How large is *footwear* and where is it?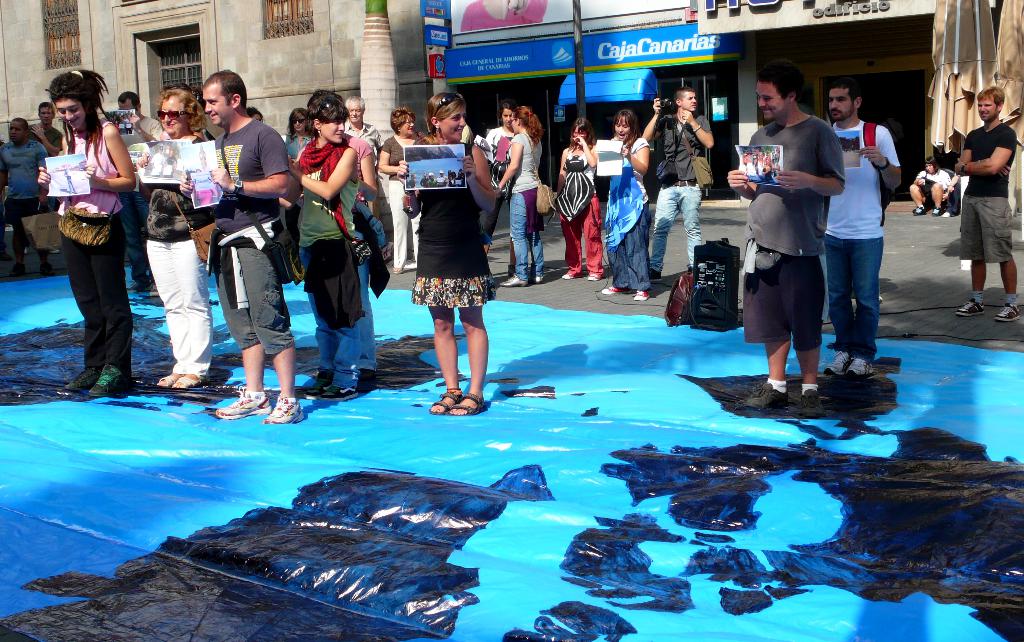
Bounding box: (x1=126, y1=276, x2=145, y2=290).
